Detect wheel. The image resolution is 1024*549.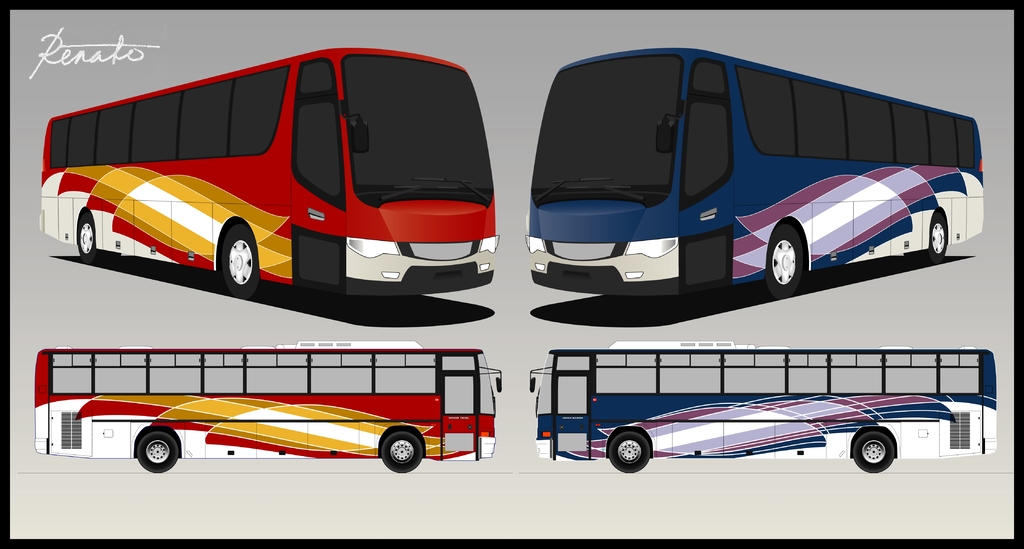
detection(927, 211, 946, 264).
